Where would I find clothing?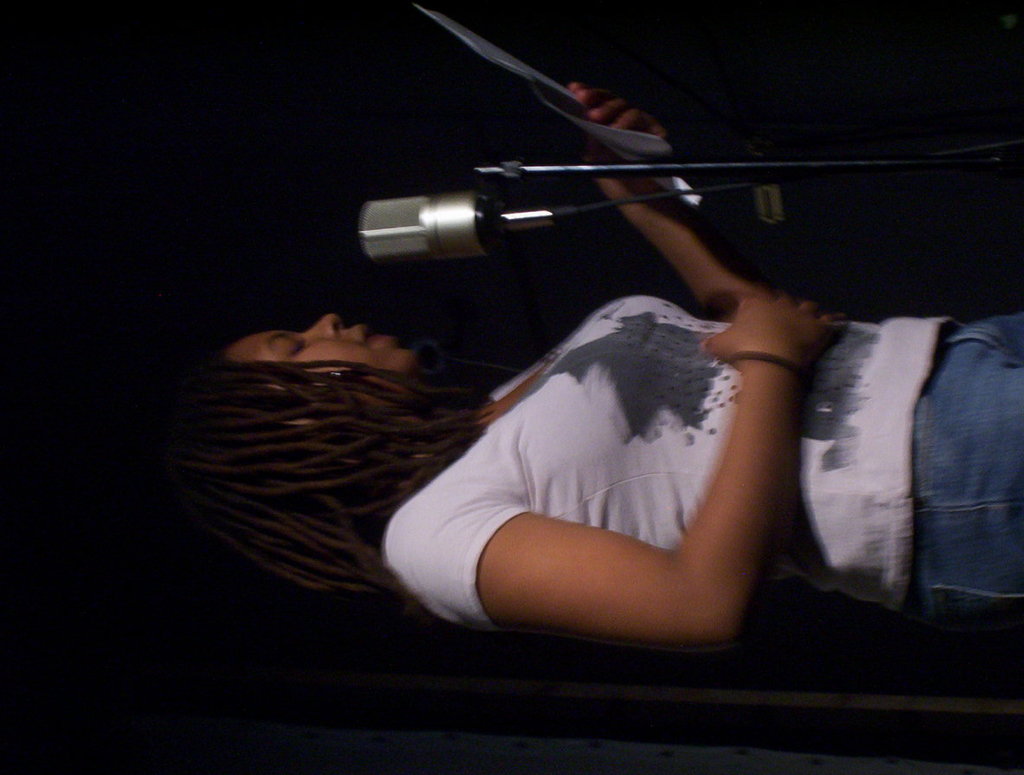
At locate(918, 315, 1023, 612).
